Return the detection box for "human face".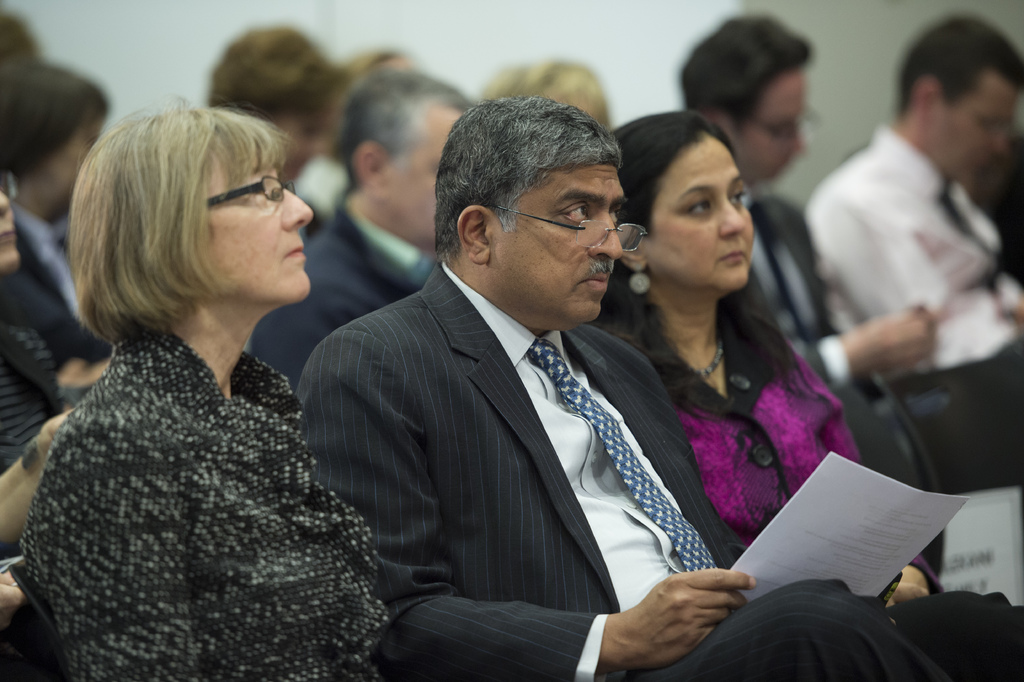
l=938, t=63, r=1023, b=187.
